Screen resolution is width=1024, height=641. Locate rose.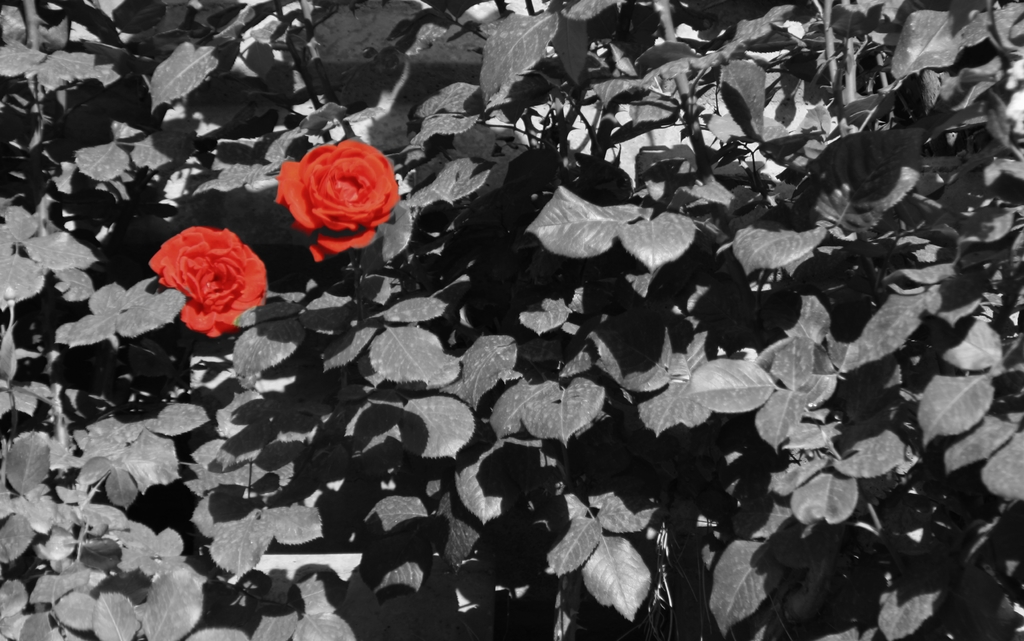
(152, 228, 268, 337).
